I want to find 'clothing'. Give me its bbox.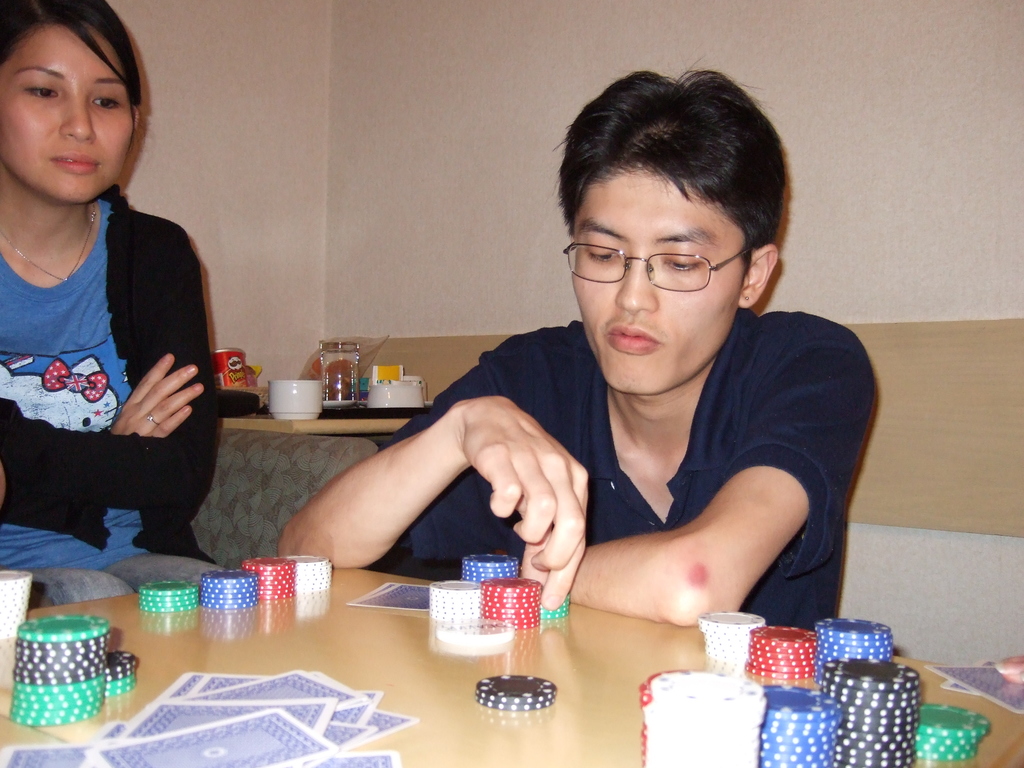
(8,120,217,580).
